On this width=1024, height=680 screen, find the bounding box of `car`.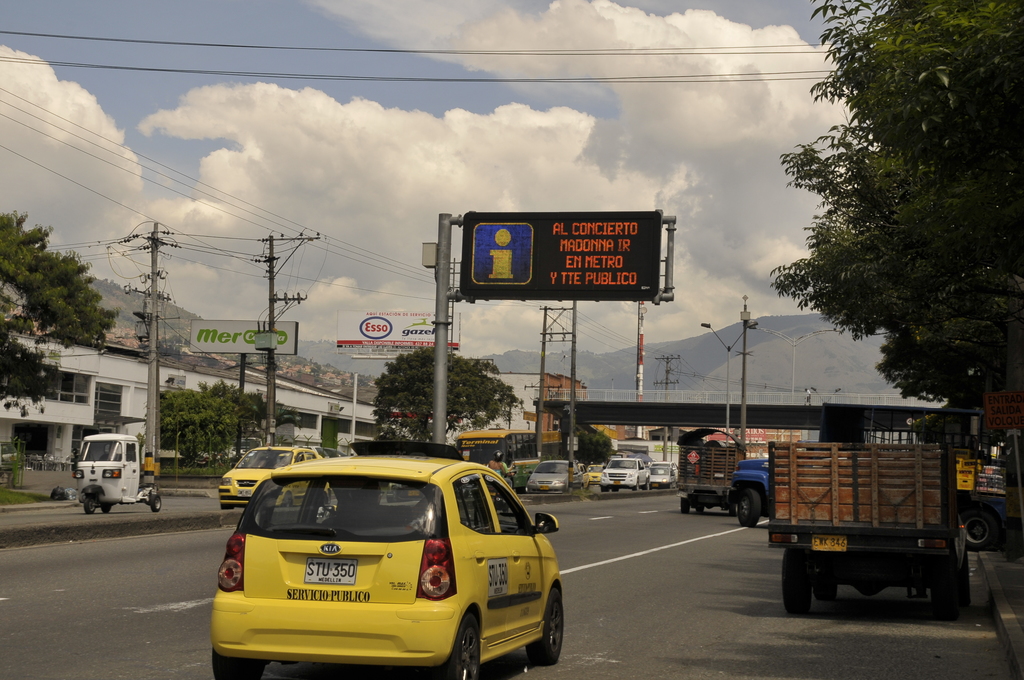
Bounding box: bbox=(218, 438, 333, 506).
